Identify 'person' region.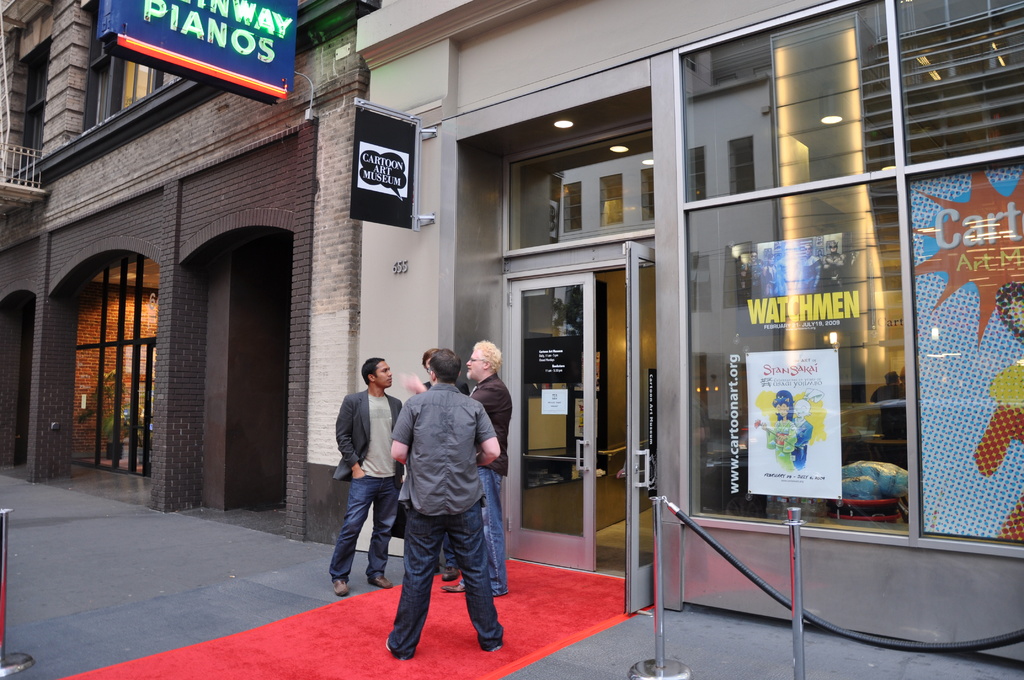
Region: l=398, t=330, r=509, b=599.
